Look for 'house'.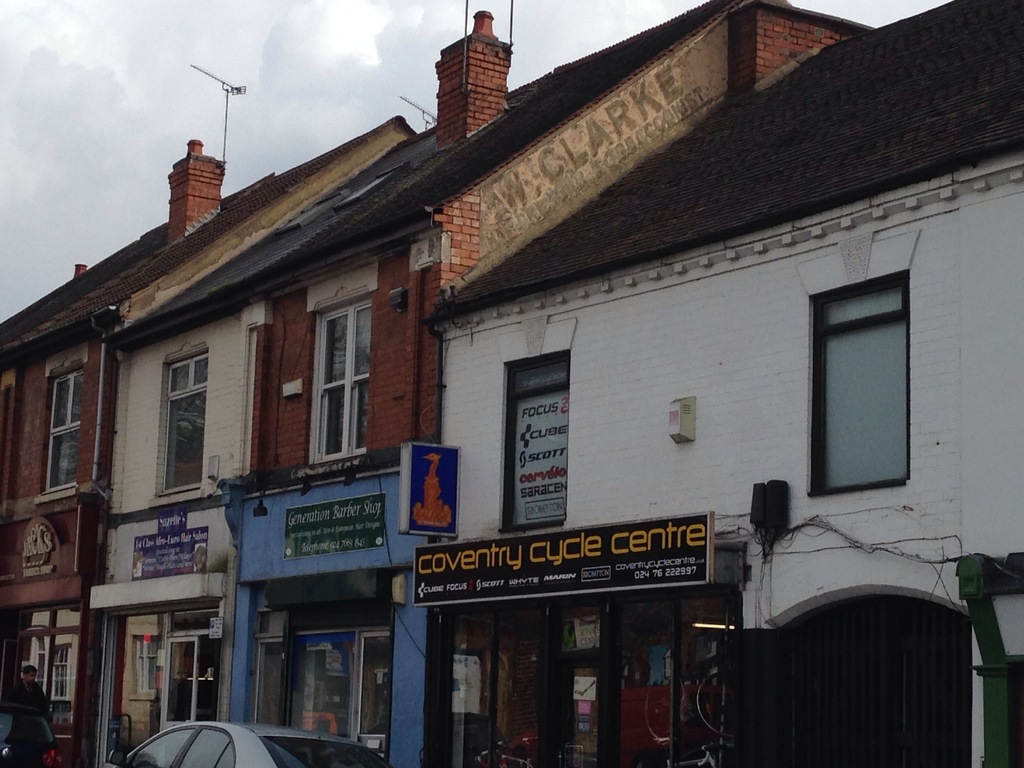
Found: {"left": 0, "top": 114, "right": 417, "bottom": 767}.
